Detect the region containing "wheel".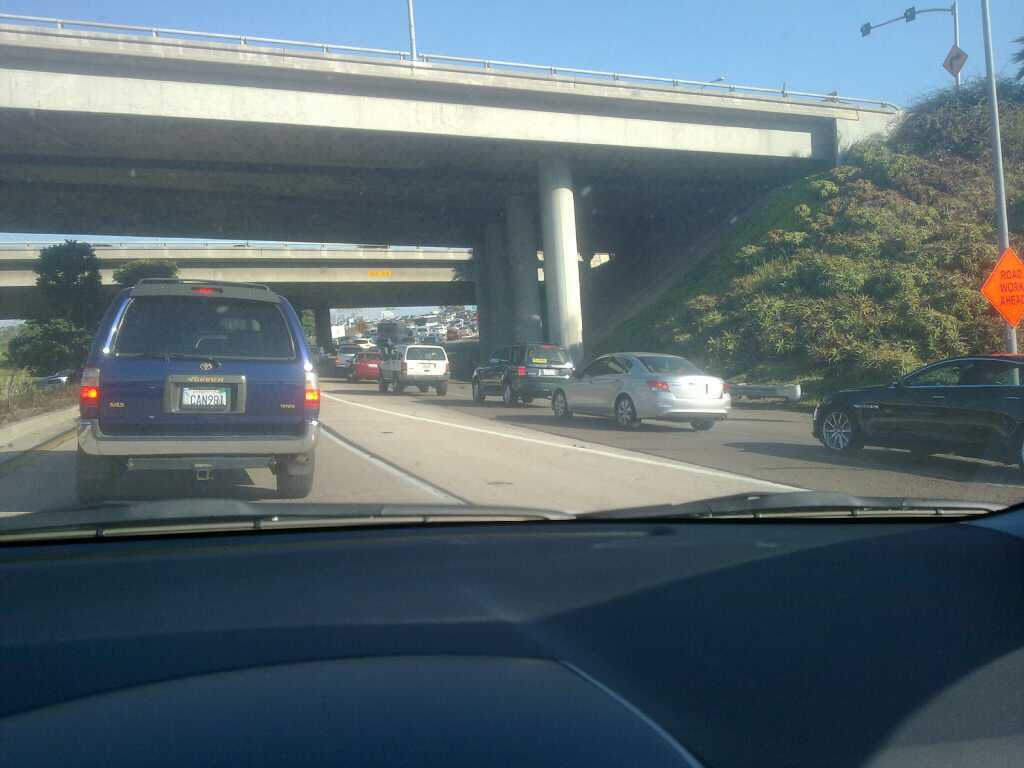
[left=549, top=392, right=569, bottom=423].
